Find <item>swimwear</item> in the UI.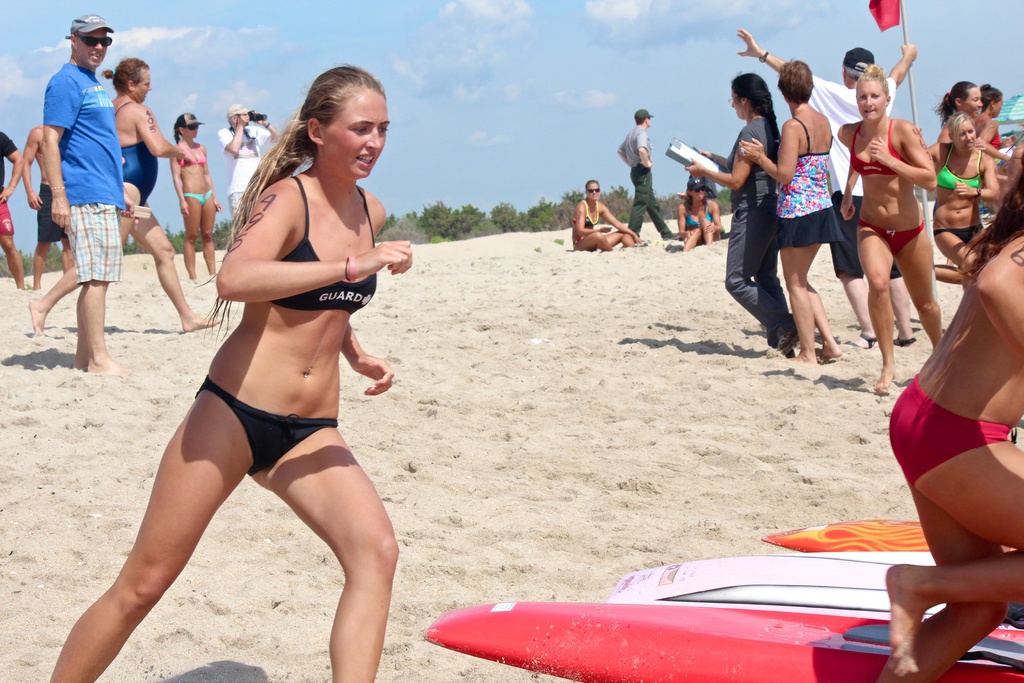
UI element at bbox=(176, 147, 207, 166).
